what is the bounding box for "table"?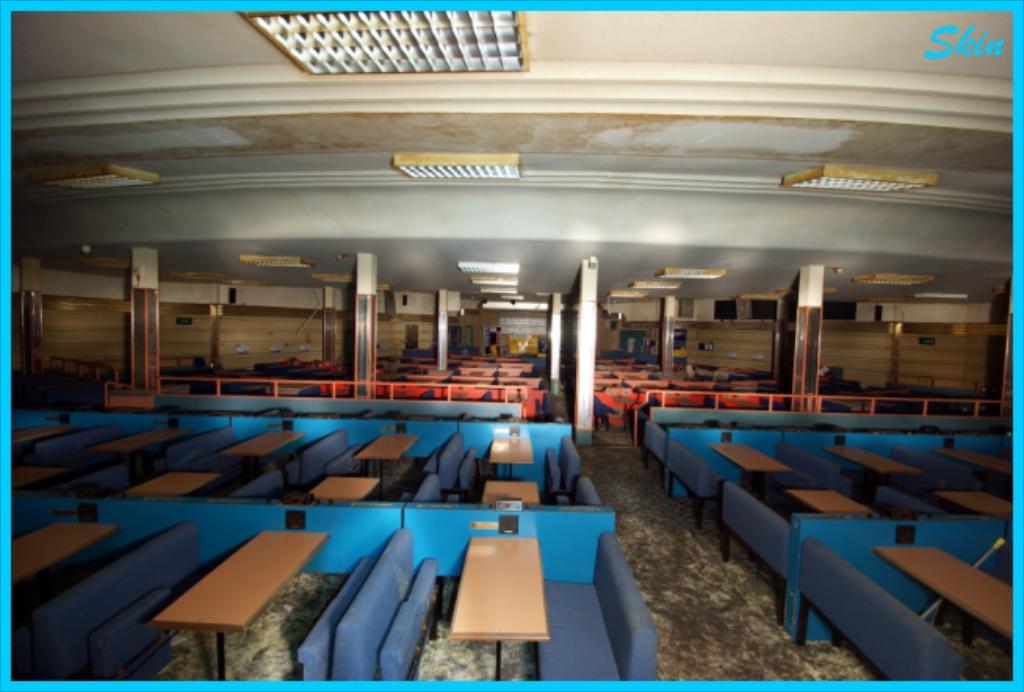
221, 427, 305, 474.
